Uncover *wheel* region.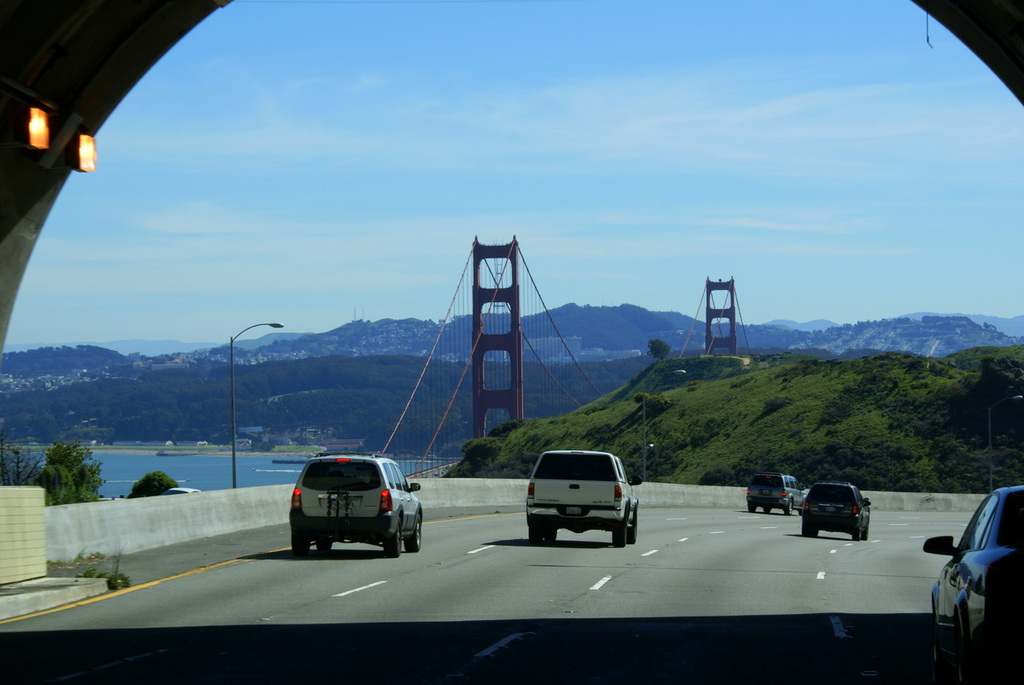
Uncovered: bbox=(404, 517, 422, 553).
